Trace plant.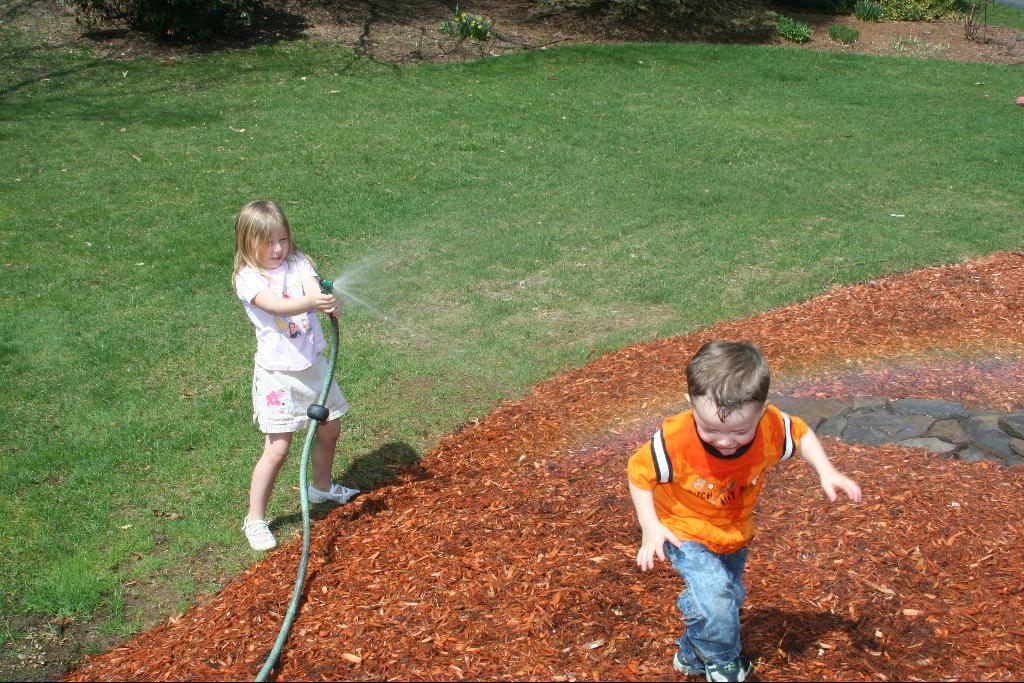
Traced to 772 11 816 40.
